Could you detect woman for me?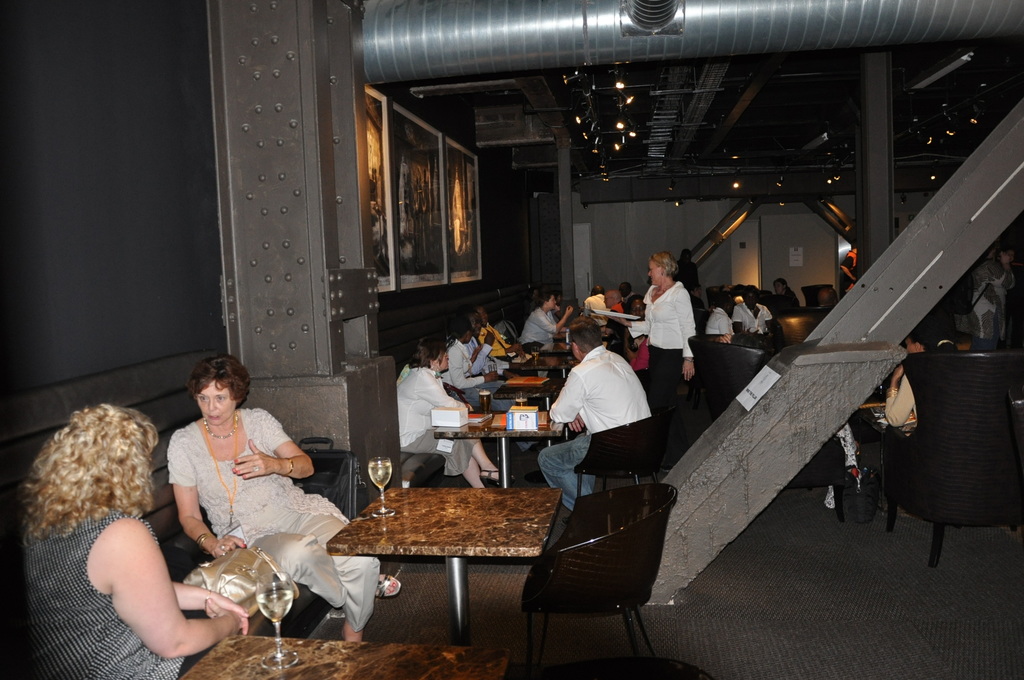
Detection result: [x1=168, y1=352, x2=380, y2=643].
